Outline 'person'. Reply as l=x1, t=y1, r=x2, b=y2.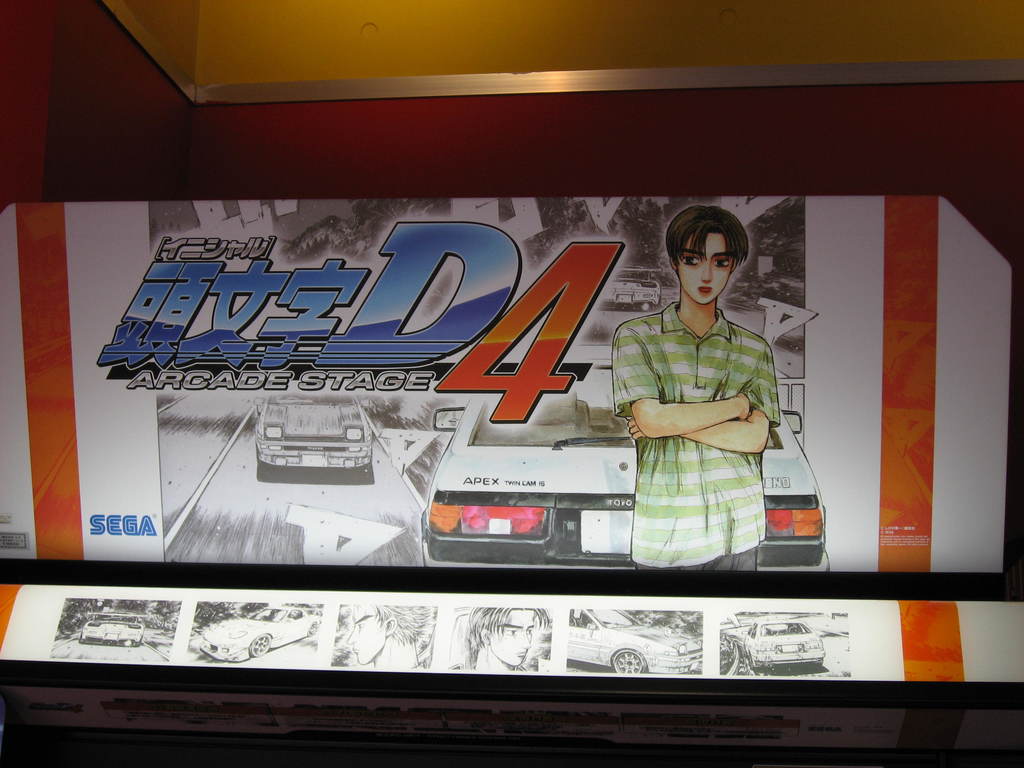
l=347, t=603, r=435, b=668.
